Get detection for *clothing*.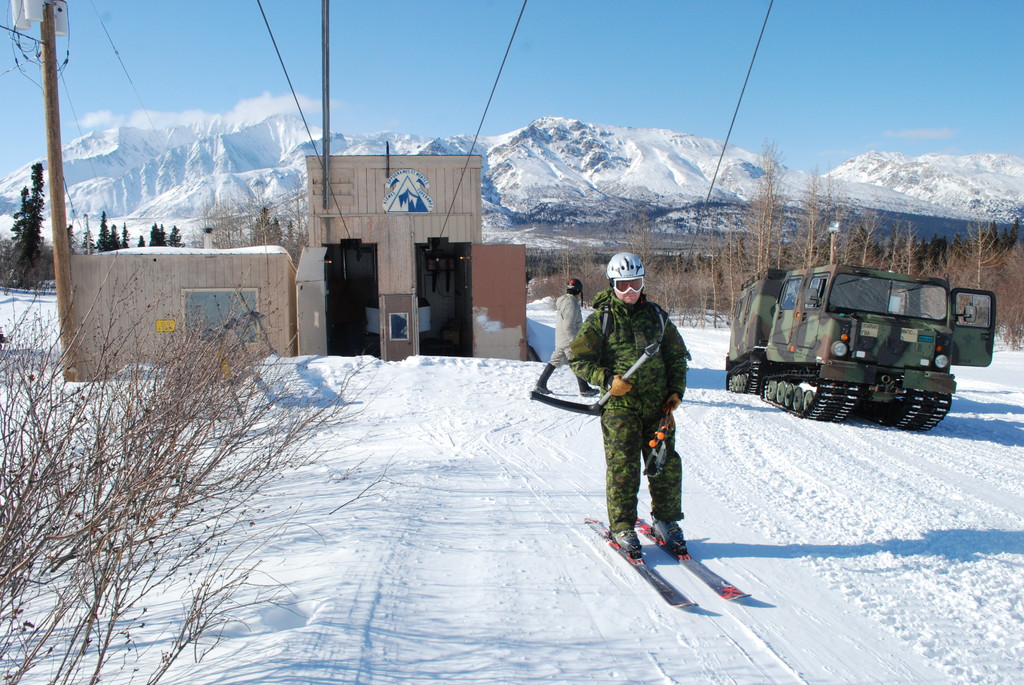
Detection: [566,246,706,569].
